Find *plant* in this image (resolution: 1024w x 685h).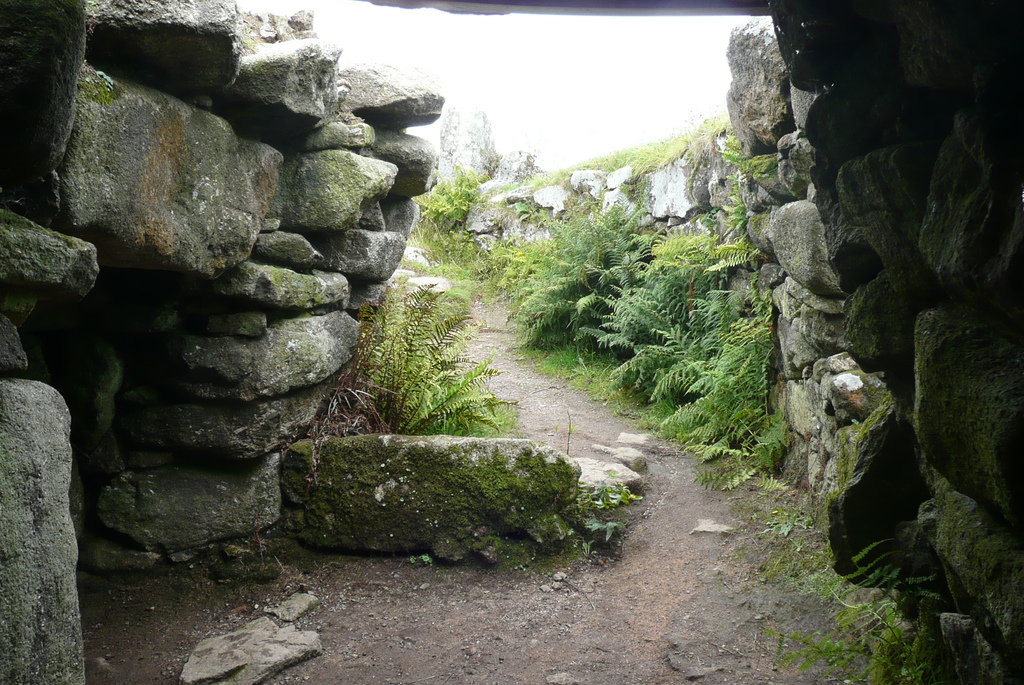
x1=357 y1=271 x2=527 y2=451.
